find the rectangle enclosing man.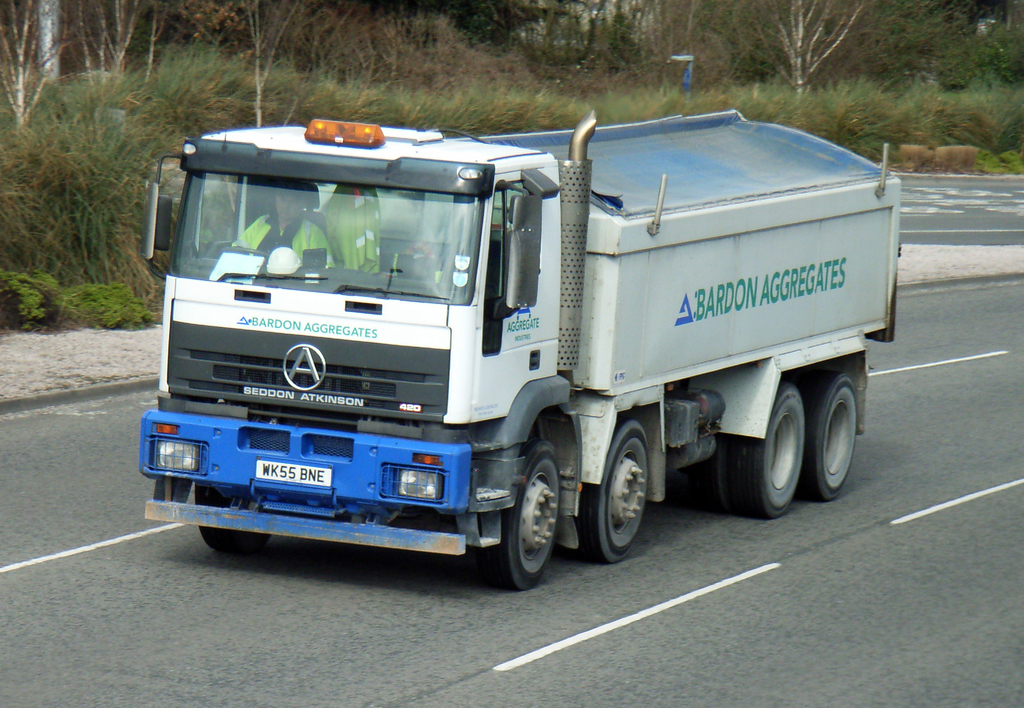
crop(232, 190, 336, 270).
